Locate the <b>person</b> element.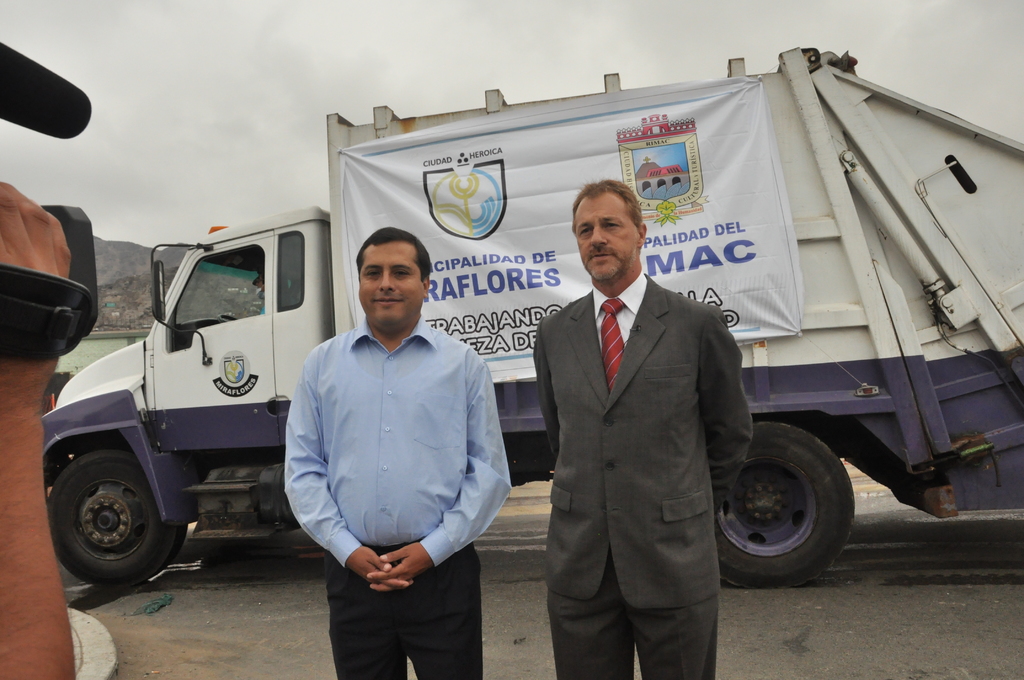
Element bbox: BBox(0, 182, 76, 679).
